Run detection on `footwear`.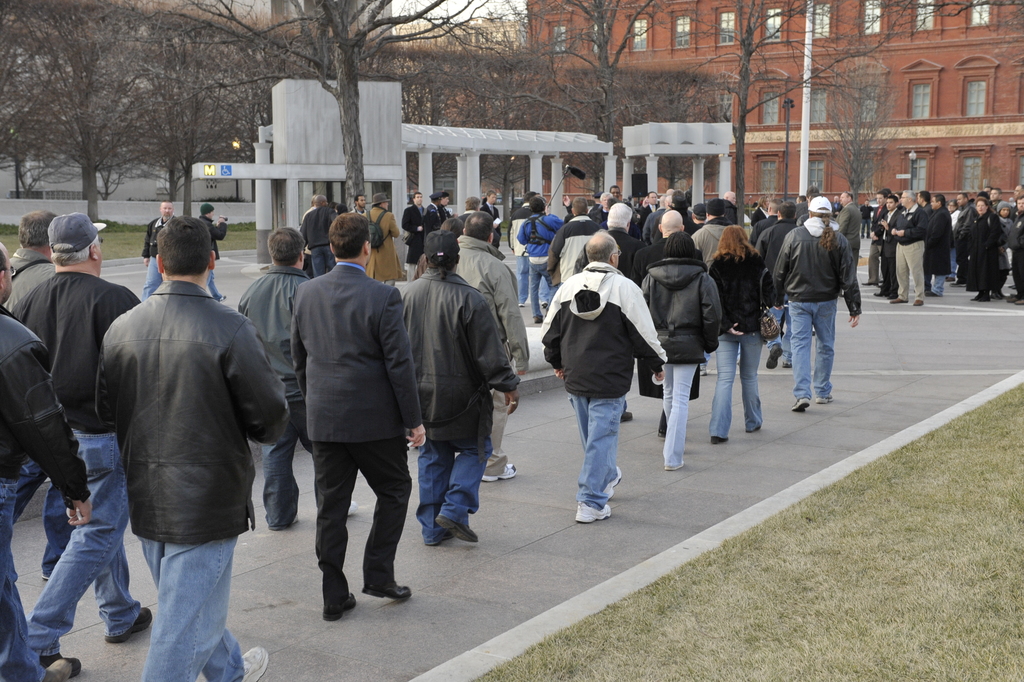
Result: (x1=323, y1=594, x2=354, y2=619).
